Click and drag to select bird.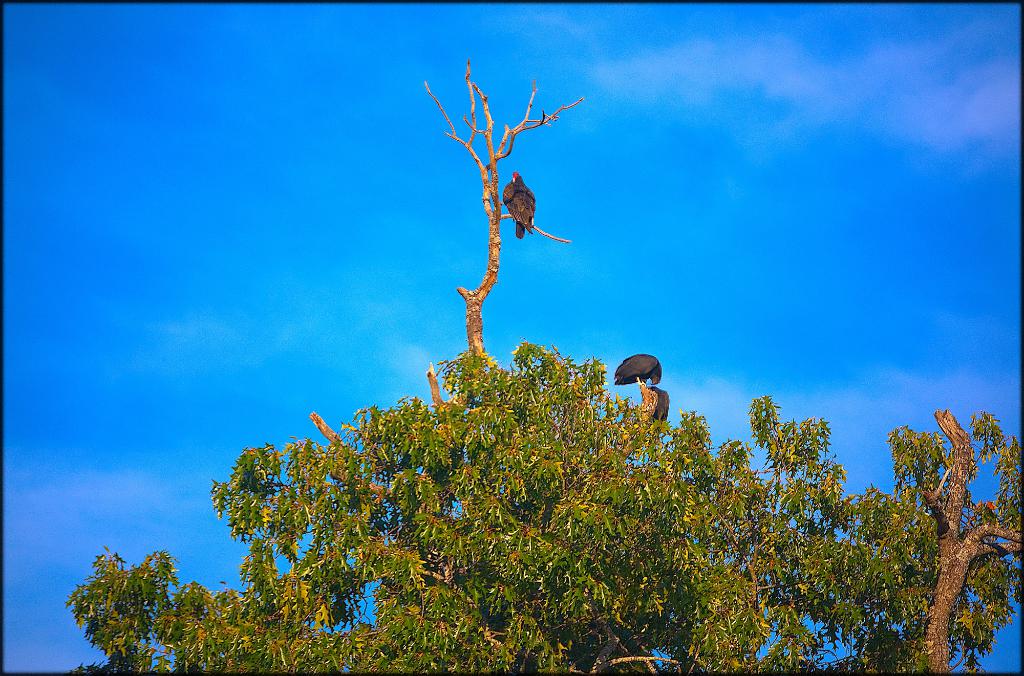
Selection: BBox(612, 352, 661, 389).
